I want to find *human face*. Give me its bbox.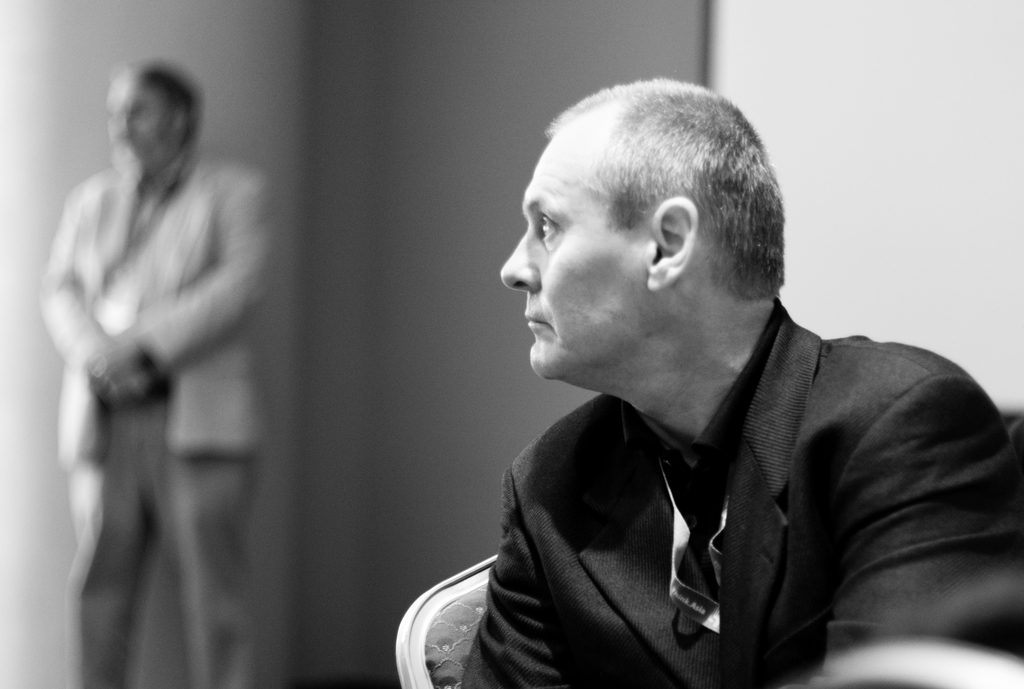
BBox(115, 79, 173, 173).
